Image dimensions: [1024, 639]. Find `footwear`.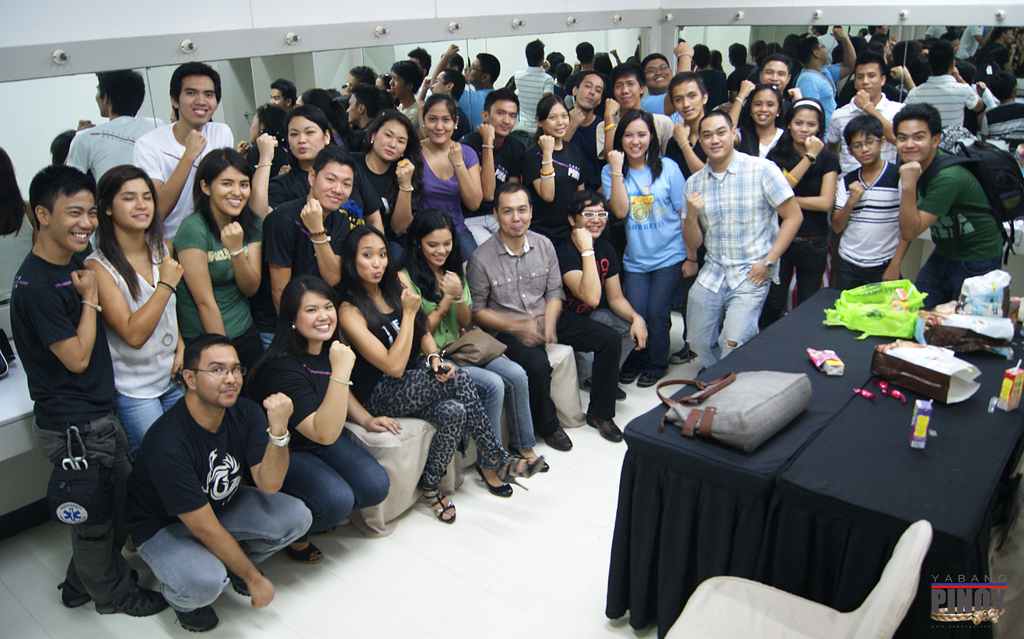
x1=516, y1=446, x2=550, y2=474.
